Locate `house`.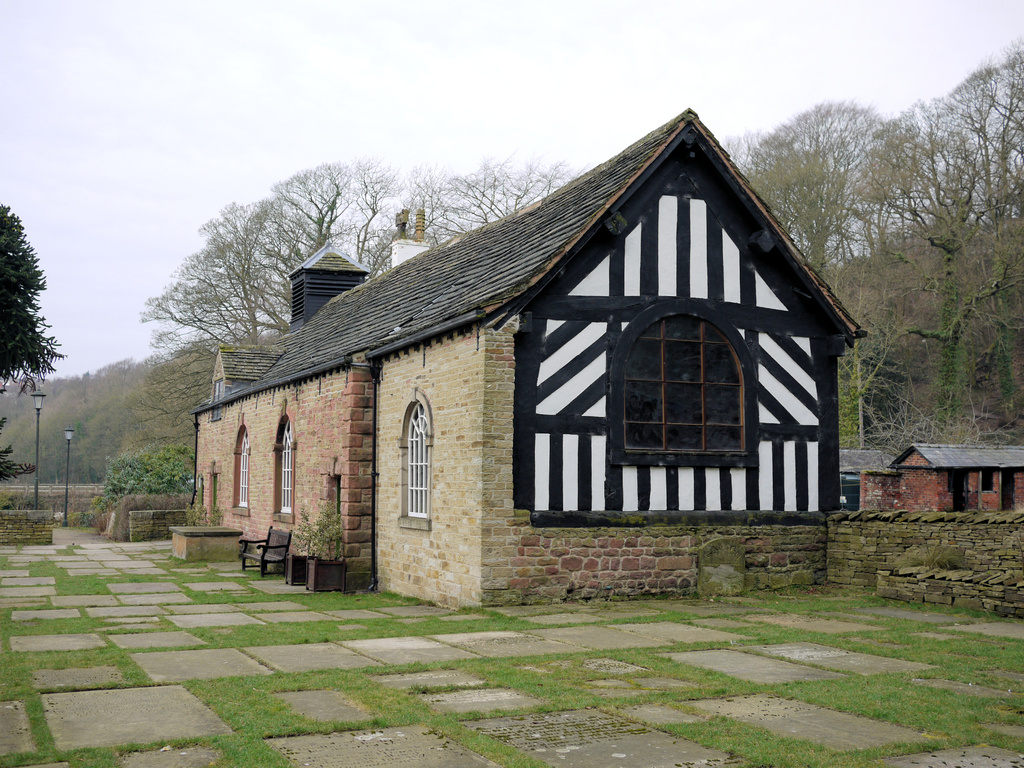
Bounding box: region(191, 102, 865, 609).
